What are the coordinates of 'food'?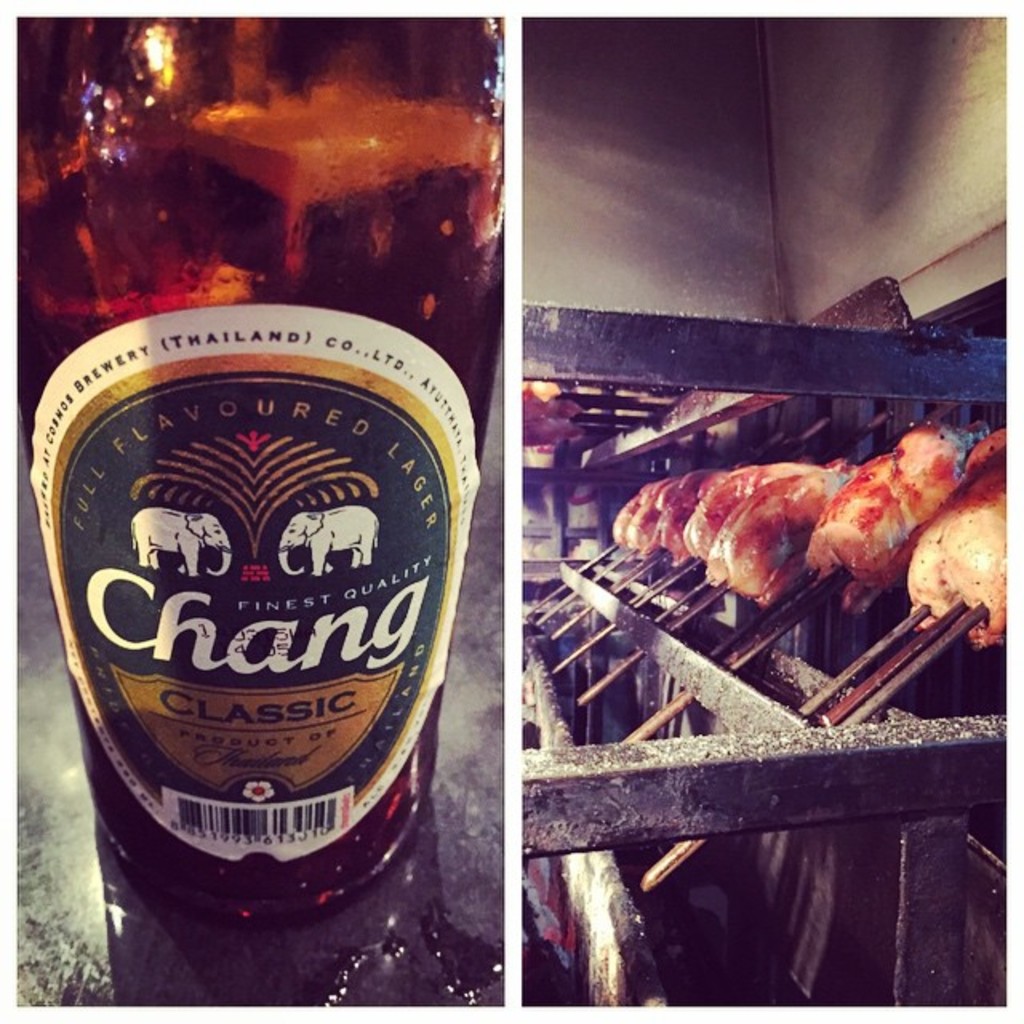
<bbox>899, 424, 1022, 658</bbox>.
